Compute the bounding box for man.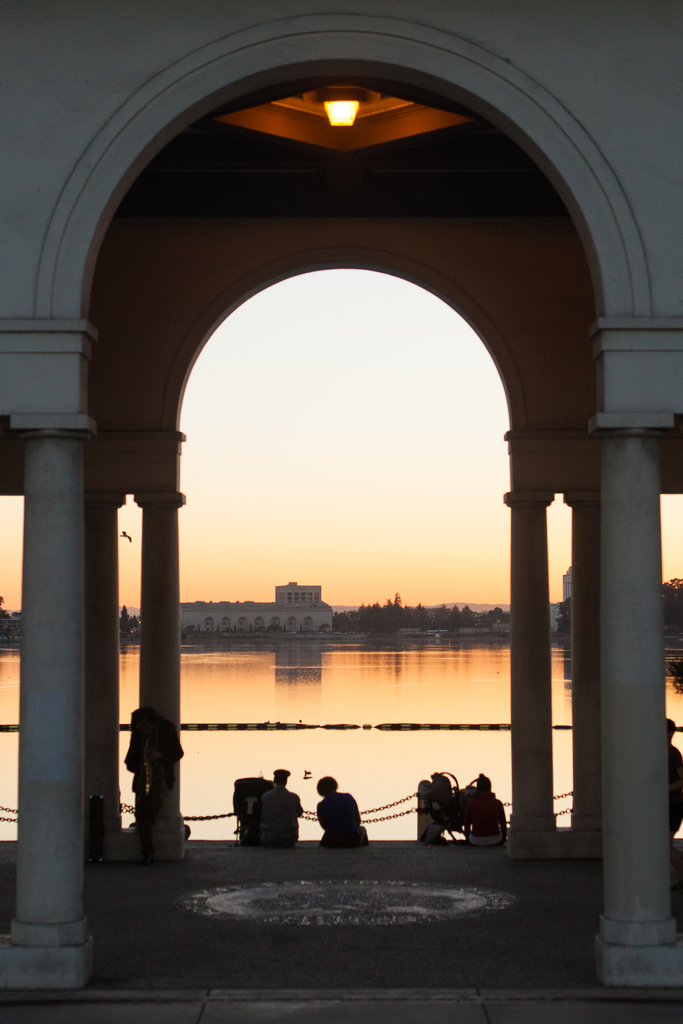
249:765:300:847.
